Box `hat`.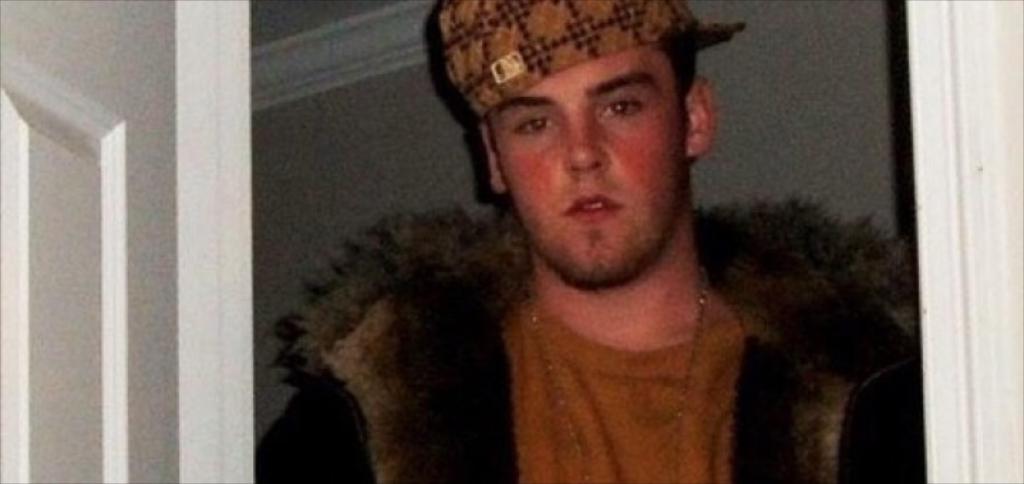
[434,0,752,115].
